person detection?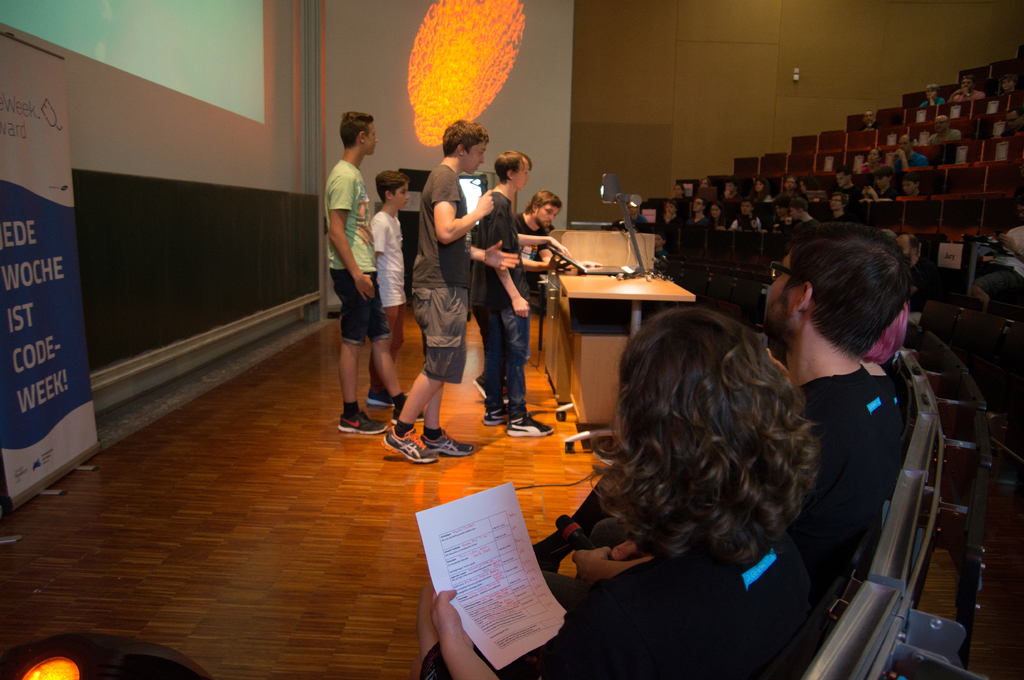
rect(466, 143, 556, 448)
